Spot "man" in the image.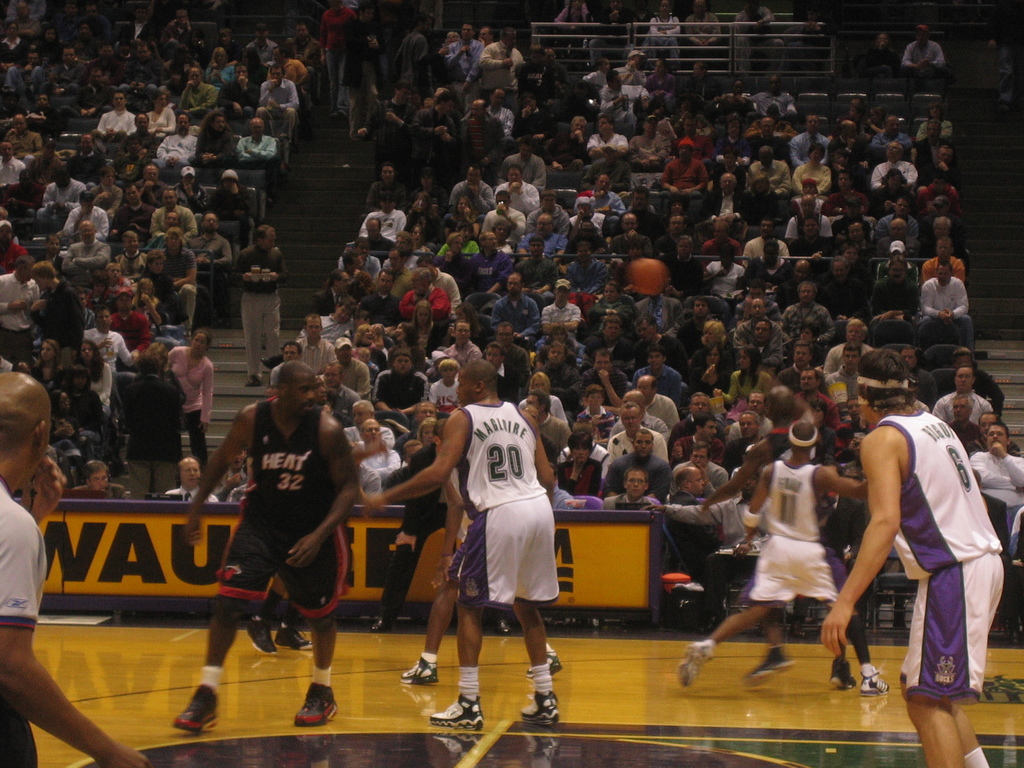
"man" found at (842,351,1002,748).
